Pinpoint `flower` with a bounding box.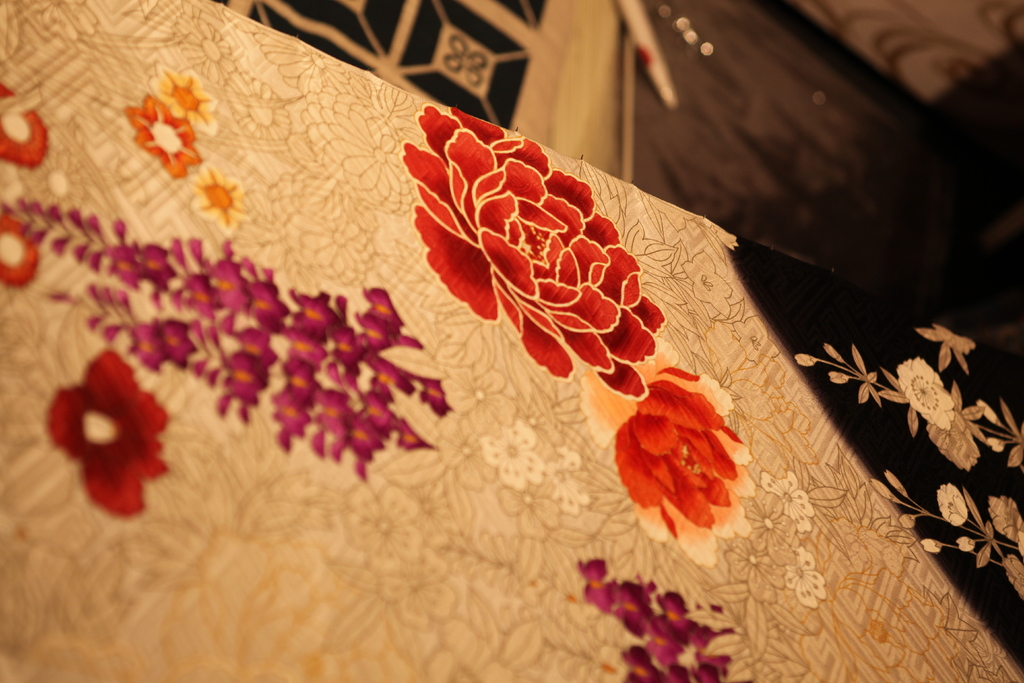
193:160:256:239.
